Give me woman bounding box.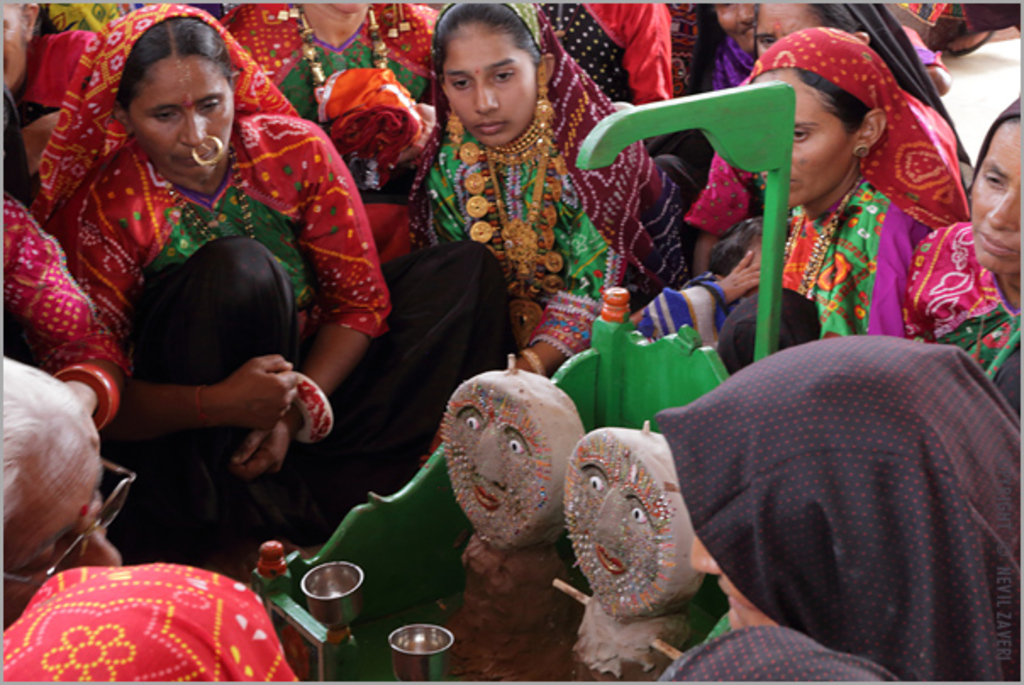
<box>712,0,754,93</box>.
